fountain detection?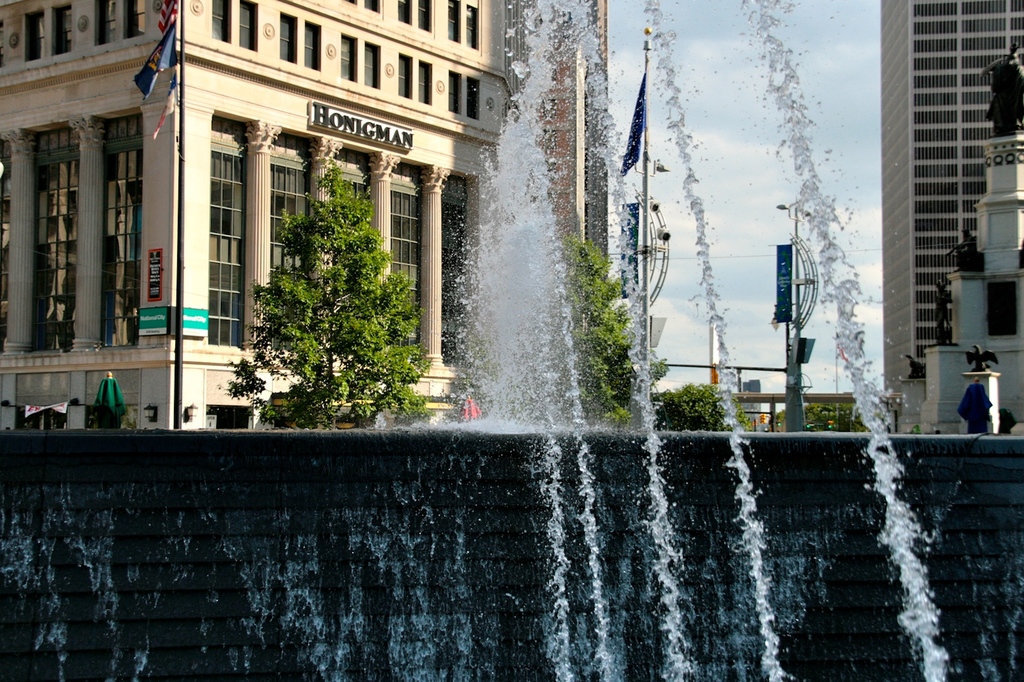
(left=1, top=0, right=1022, bottom=681)
